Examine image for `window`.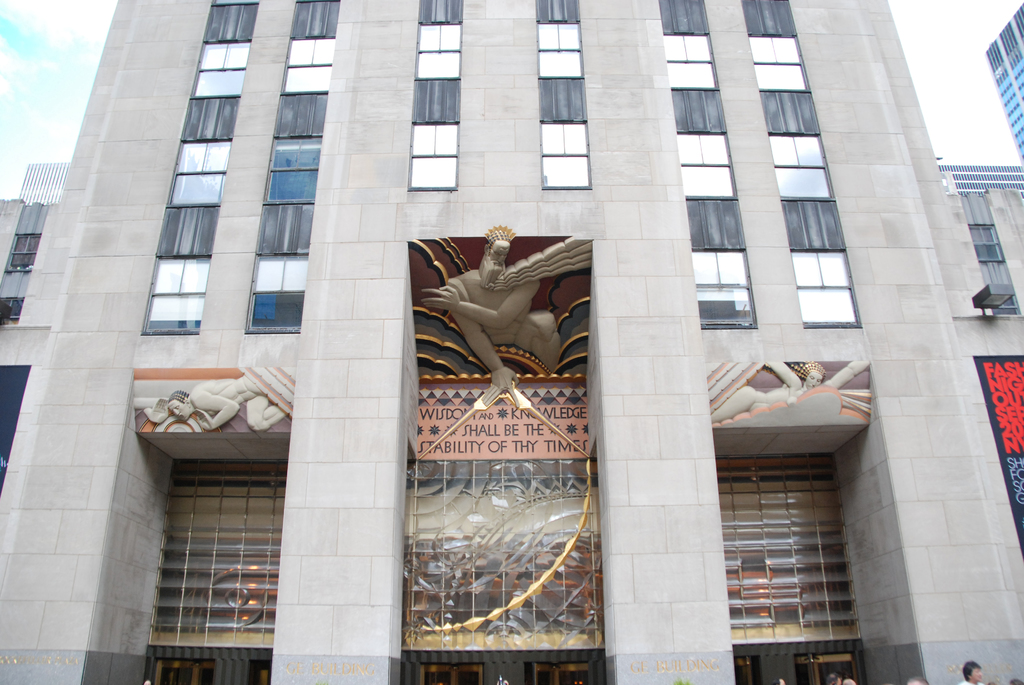
Examination result: x1=423, y1=0, x2=462, y2=24.
